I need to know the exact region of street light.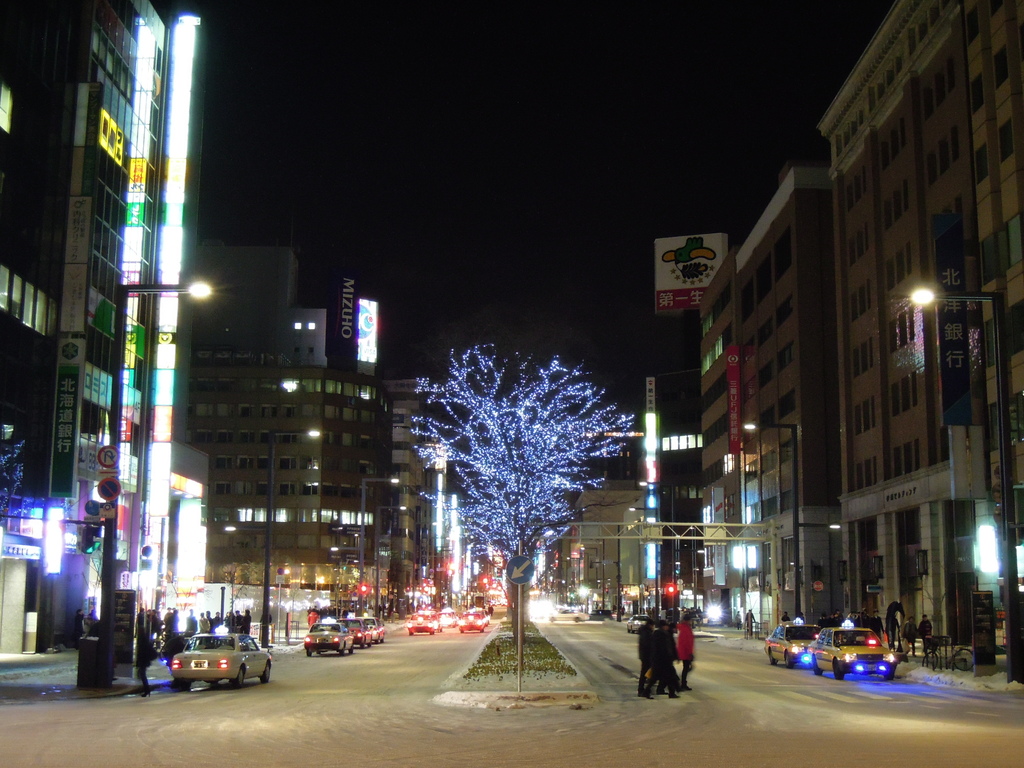
Region: x1=550 y1=562 x2=559 y2=606.
